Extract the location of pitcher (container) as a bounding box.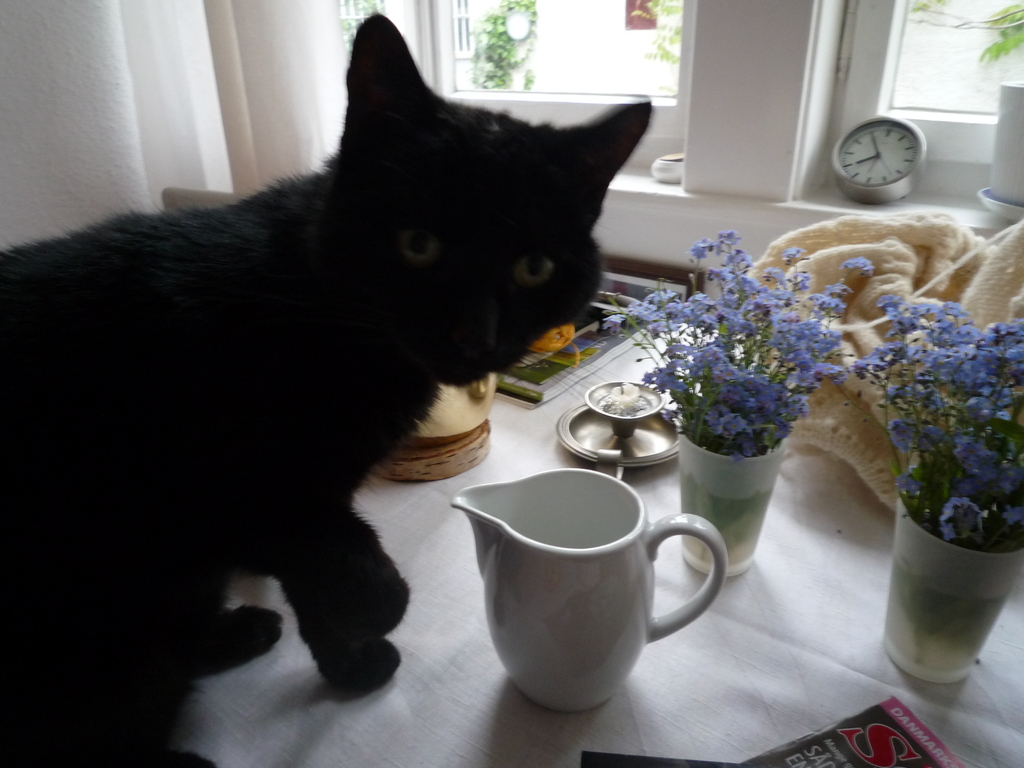
[451, 466, 725, 712].
